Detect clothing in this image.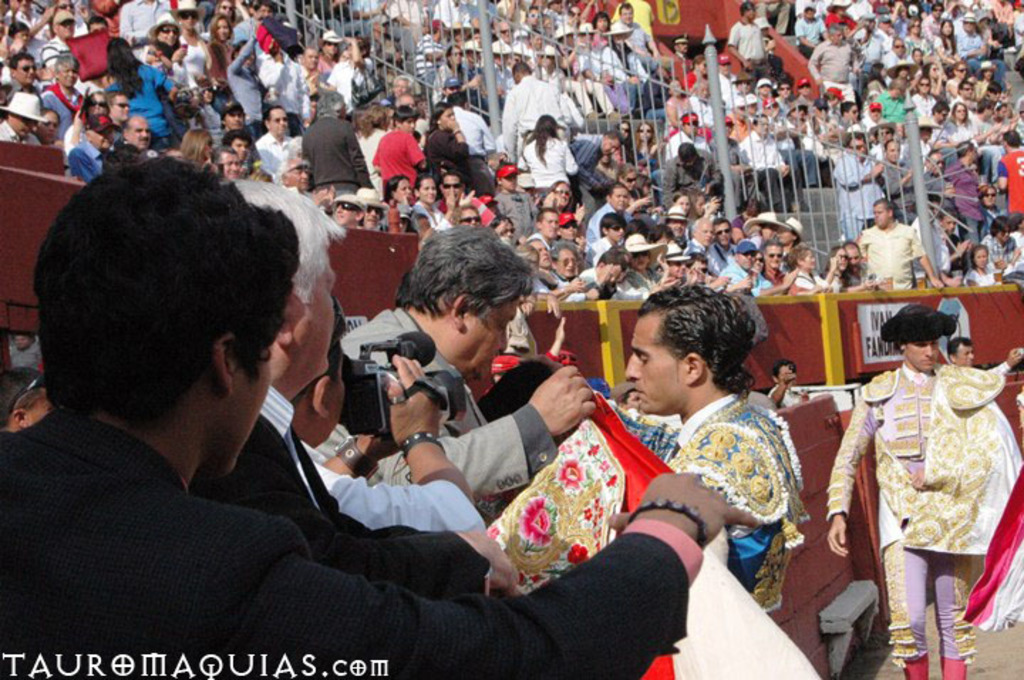
Detection: 0 405 701 679.
